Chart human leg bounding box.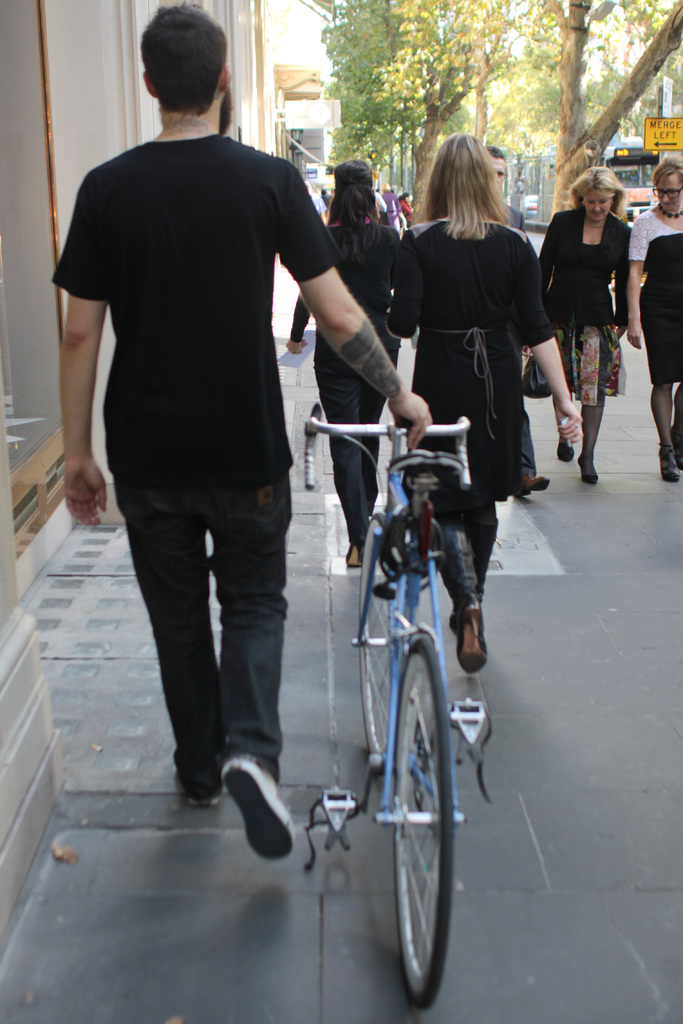
Charted: BBox(407, 476, 491, 657).
